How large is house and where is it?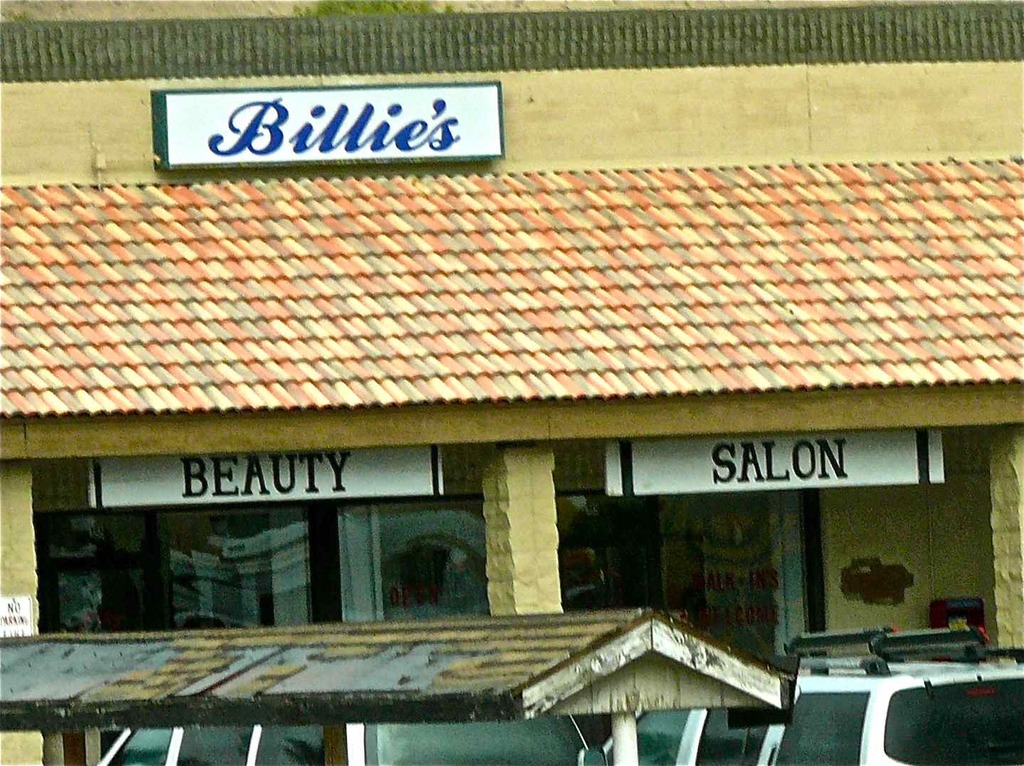
Bounding box: Rect(0, 4, 1023, 765).
